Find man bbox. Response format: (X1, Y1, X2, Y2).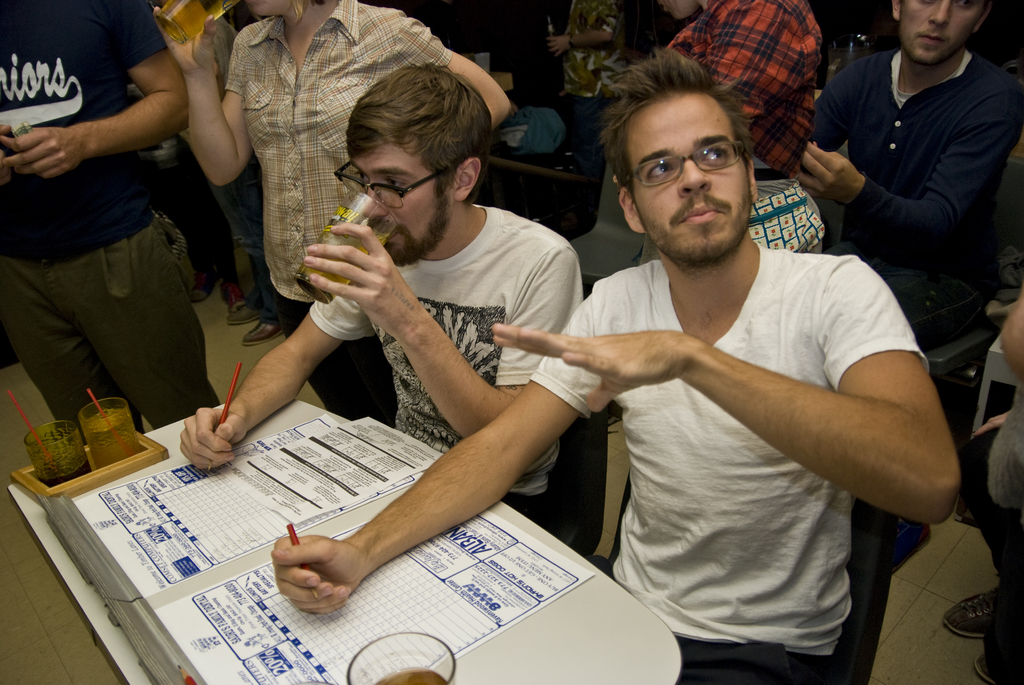
(794, 0, 1015, 407).
